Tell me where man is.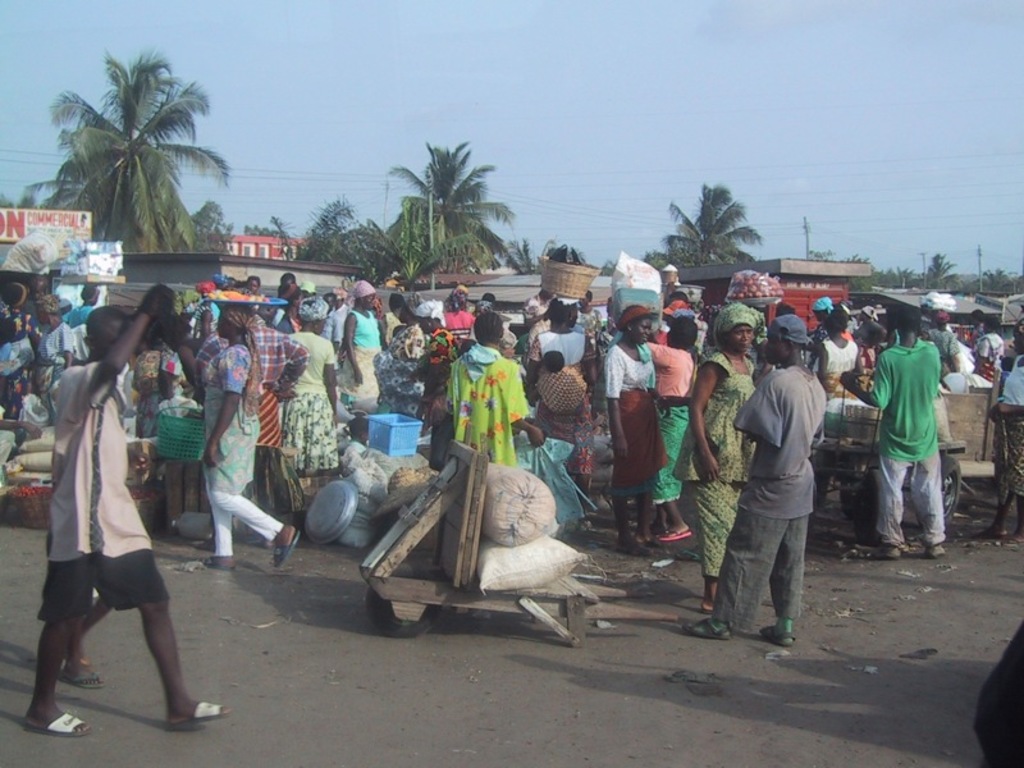
man is at 867,314,961,568.
